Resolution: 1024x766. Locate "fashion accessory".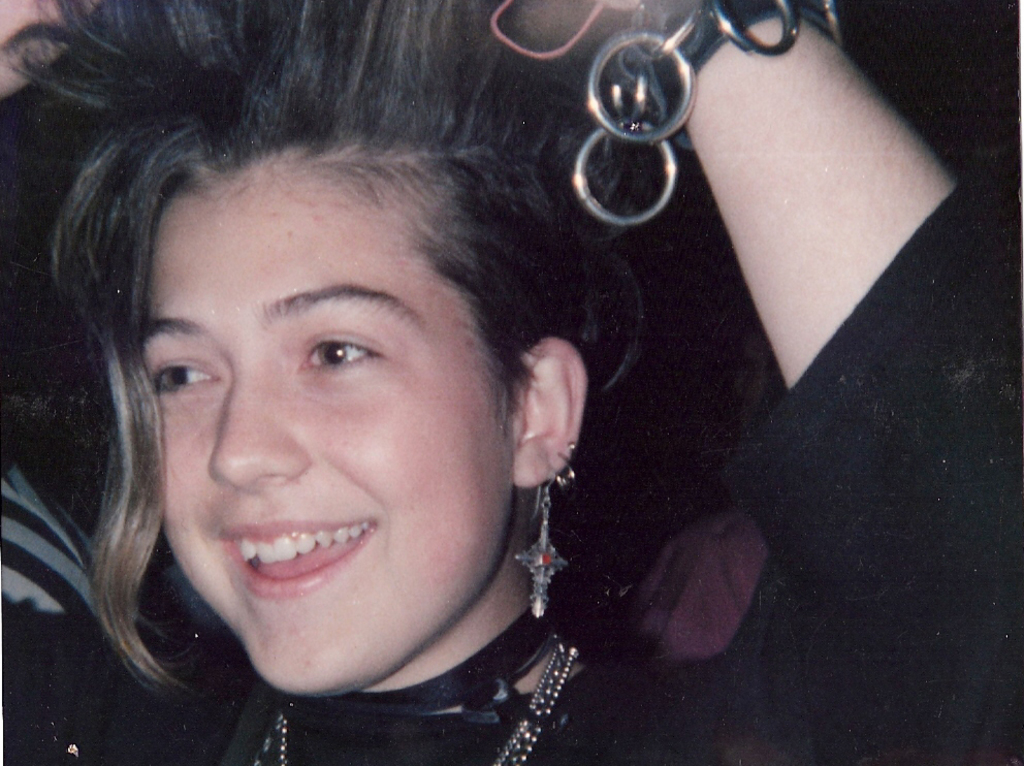
243, 623, 579, 765.
